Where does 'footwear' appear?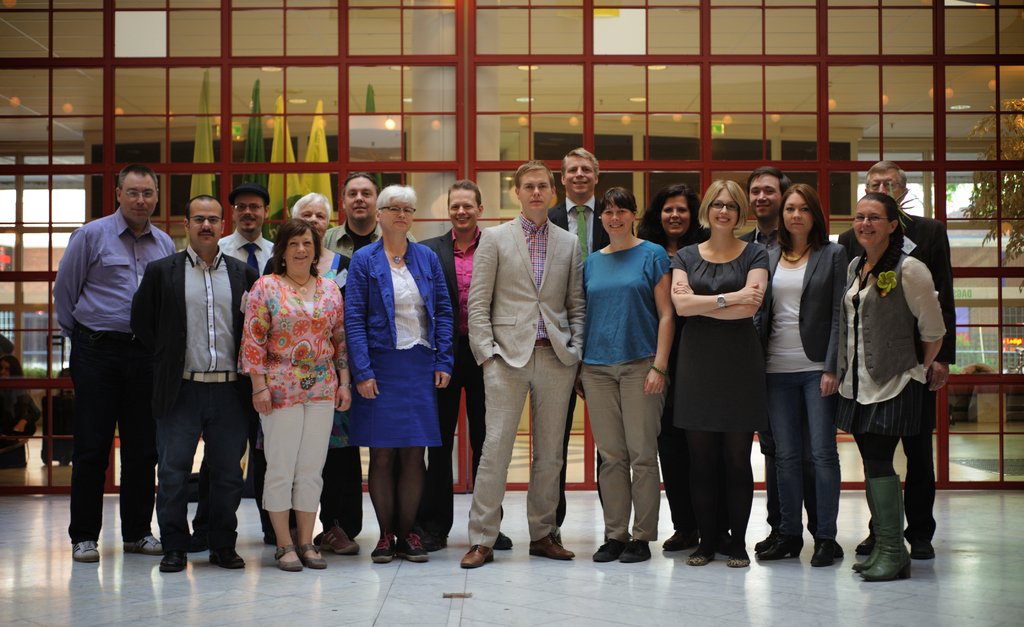
Appears at box(755, 528, 804, 560).
